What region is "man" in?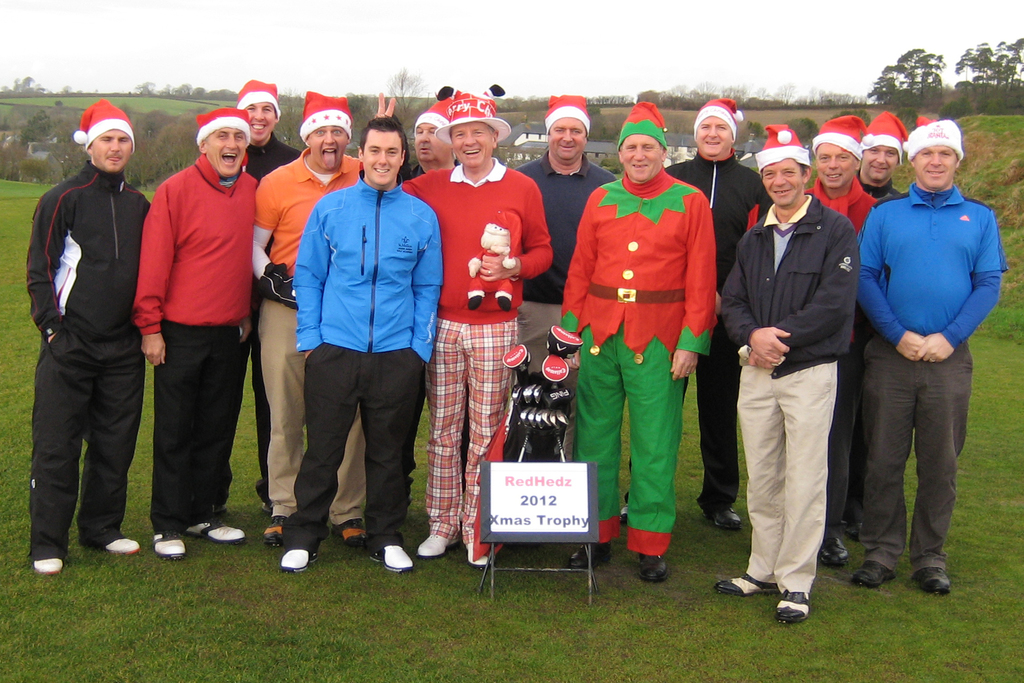
crop(271, 110, 417, 570).
